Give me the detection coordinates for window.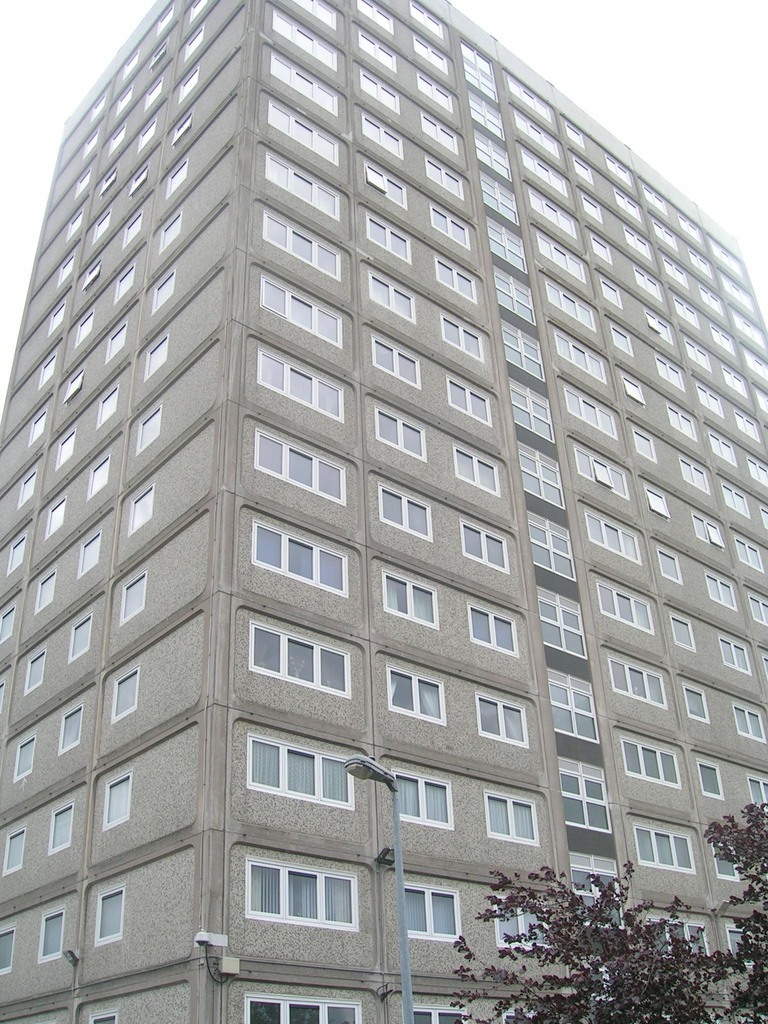
Rect(518, 436, 566, 502).
